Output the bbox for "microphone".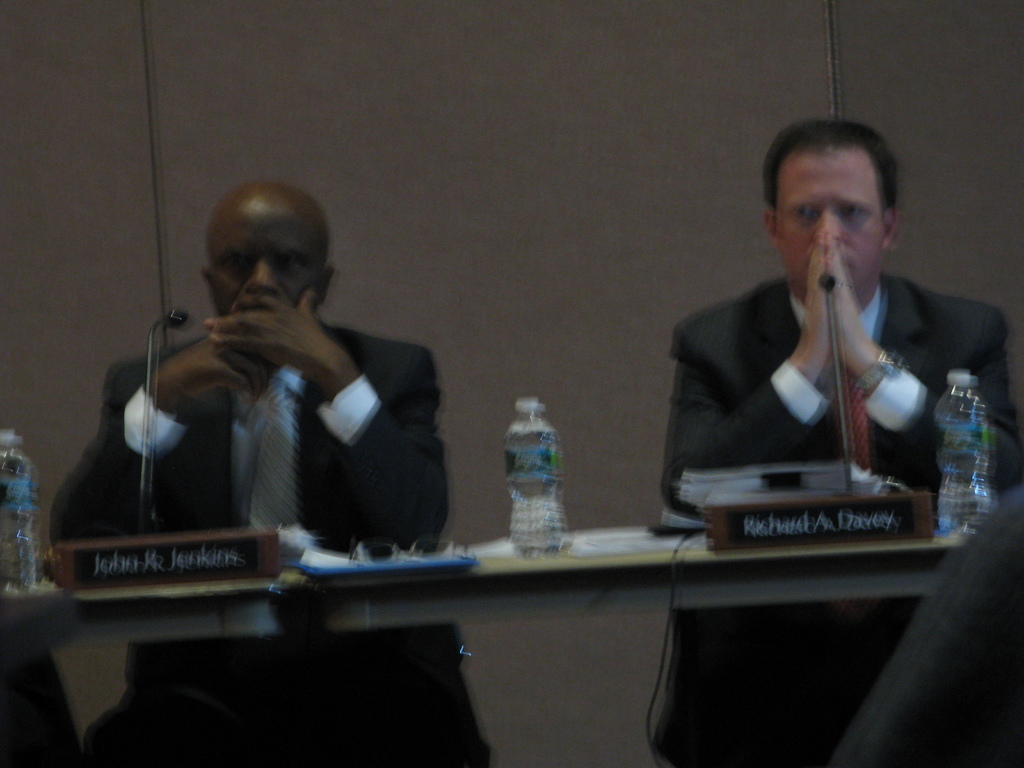
rect(821, 269, 840, 295).
